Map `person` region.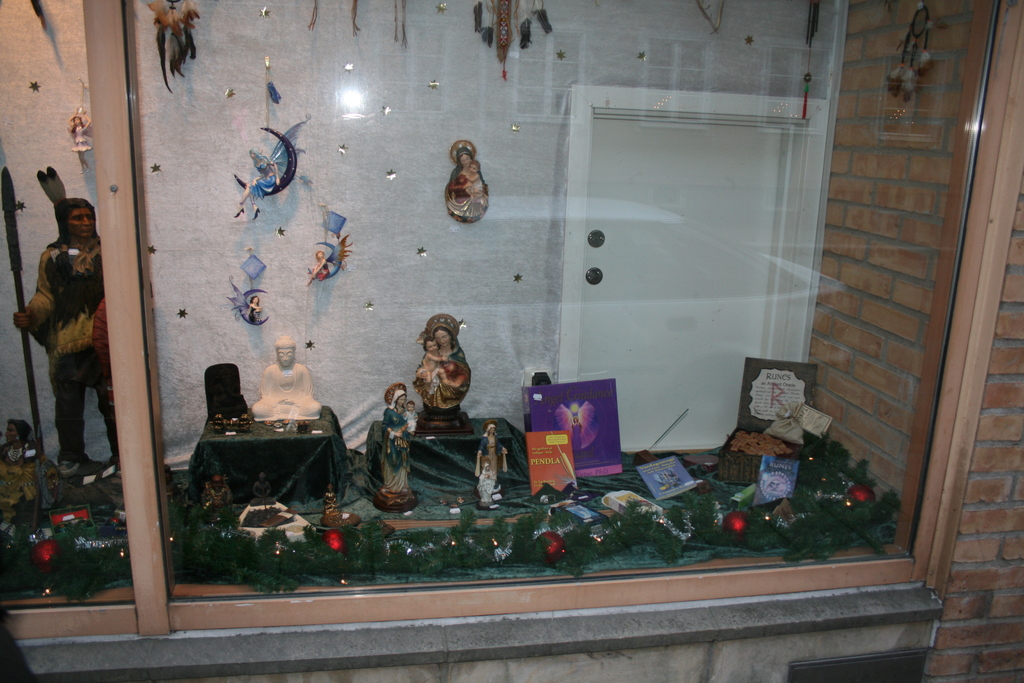
Mapped to [x1=417, y1=320, x2=471, y2=408].
